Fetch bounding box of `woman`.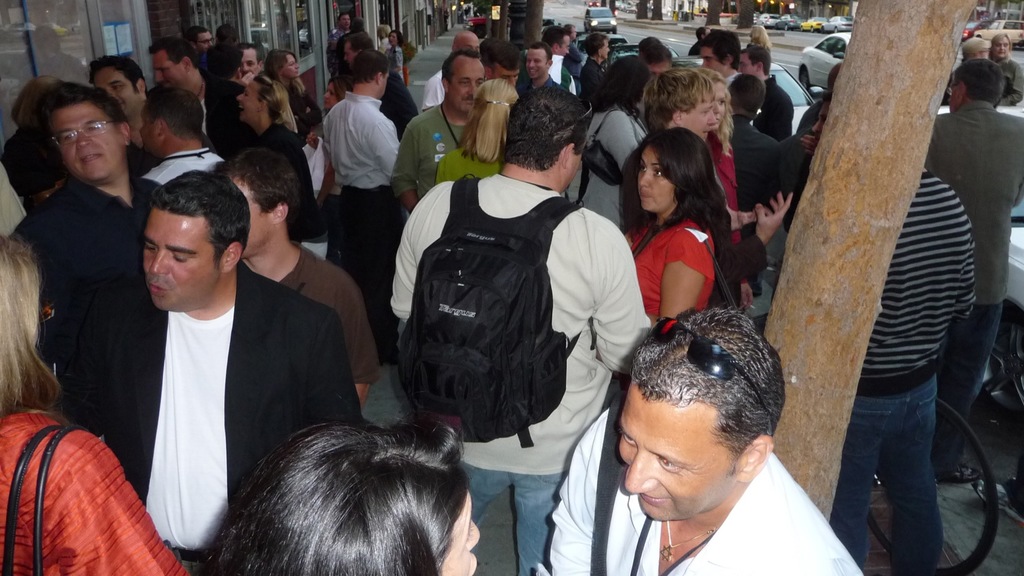
Bbox: 683:66:754:258.
